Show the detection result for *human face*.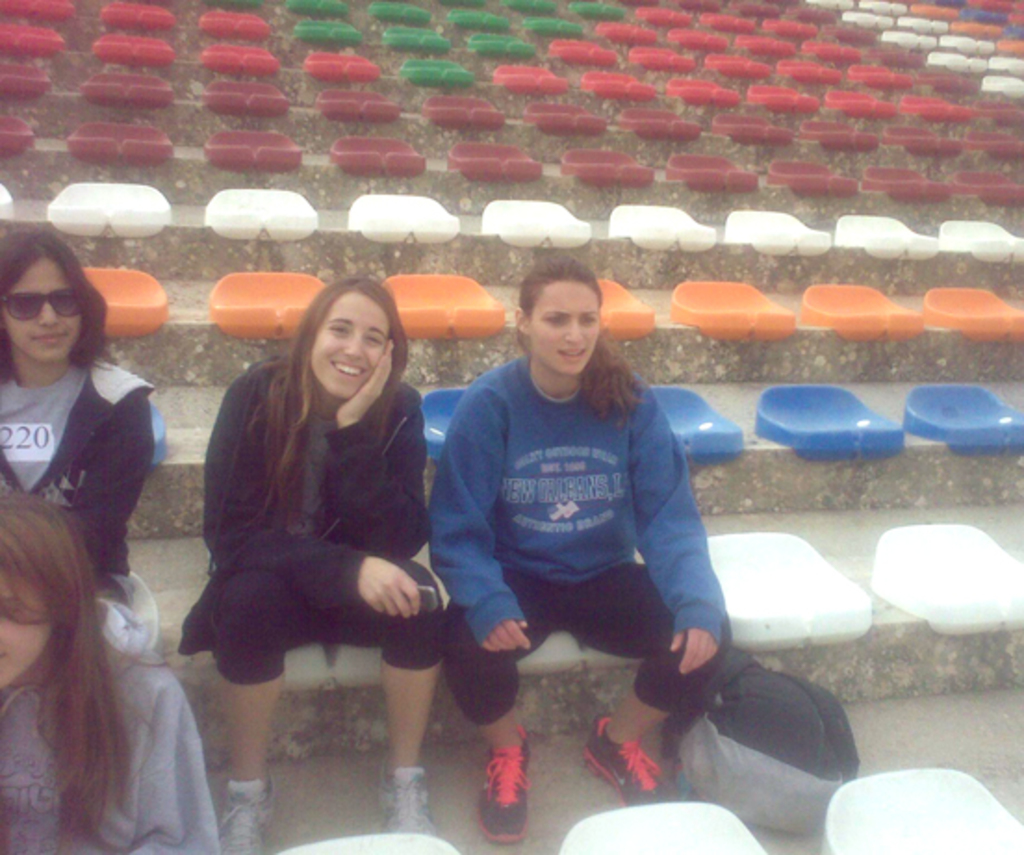
bbox=[527, 278, 601, 380].
